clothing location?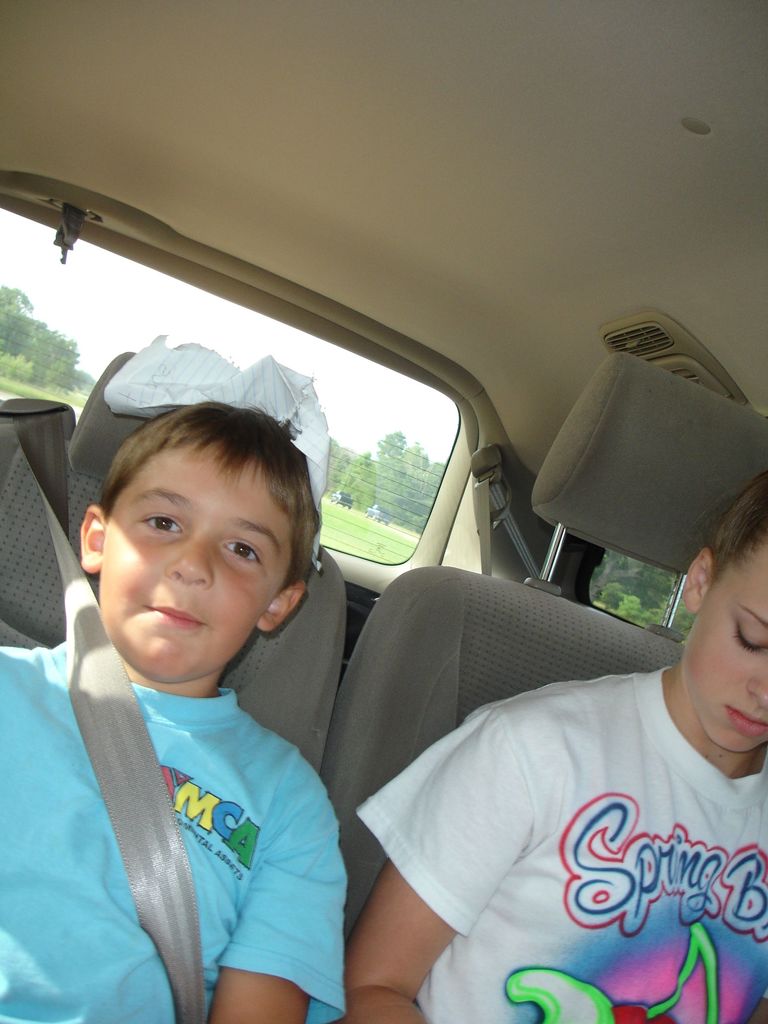
box=[353, 669, 767, 1020]
